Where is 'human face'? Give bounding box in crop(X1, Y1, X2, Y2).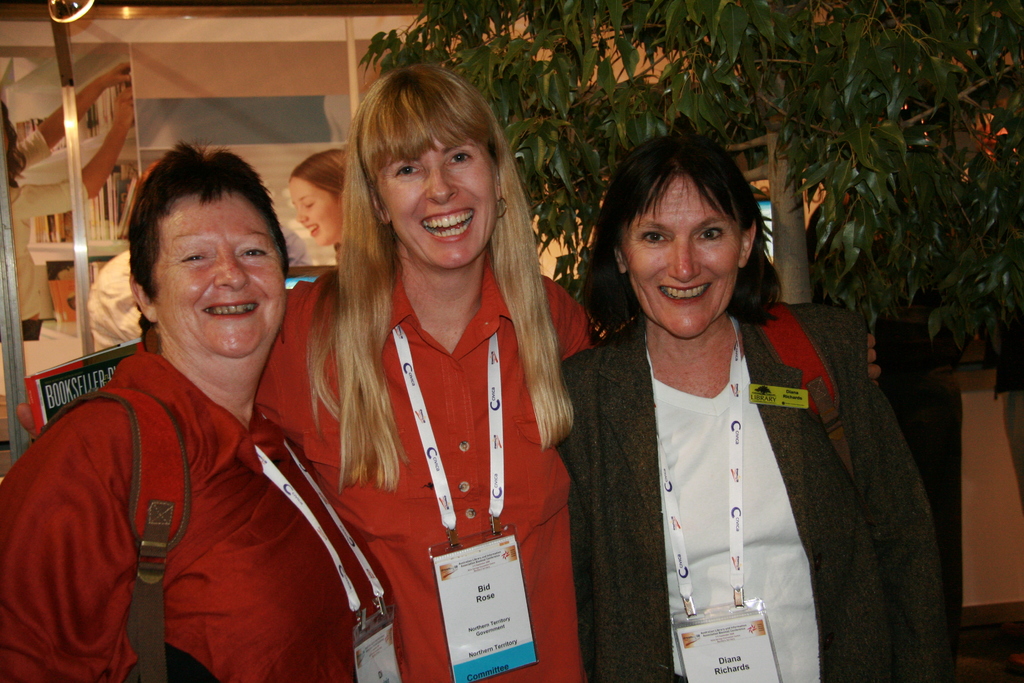
crop(378, 138, 502, 269).
